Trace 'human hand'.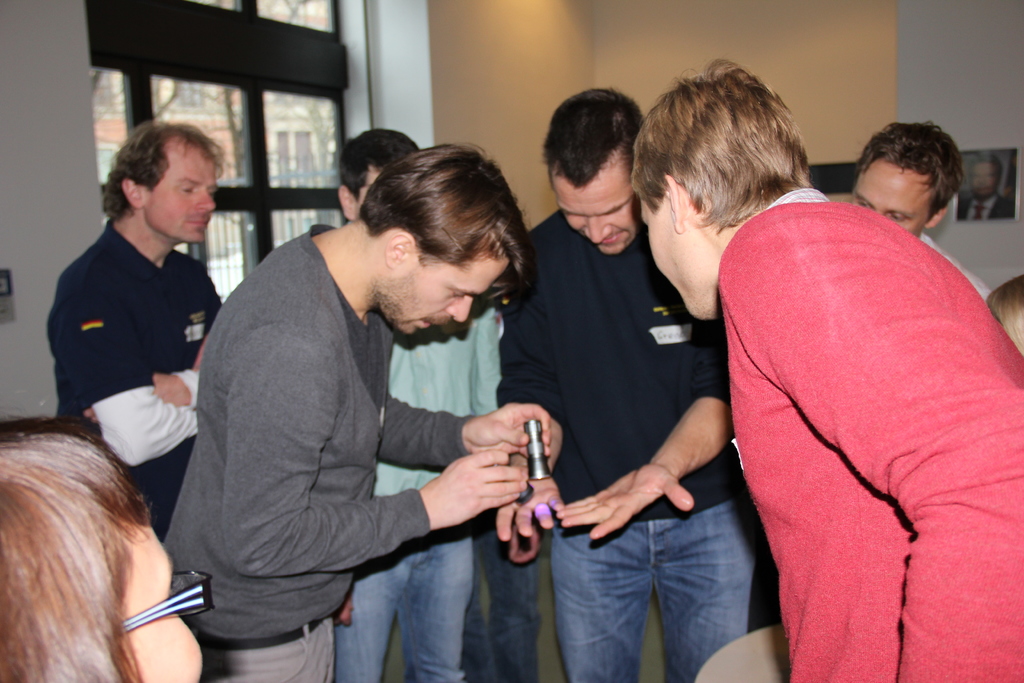
Traced to left=460, top=400, right=552, bottom=456.
